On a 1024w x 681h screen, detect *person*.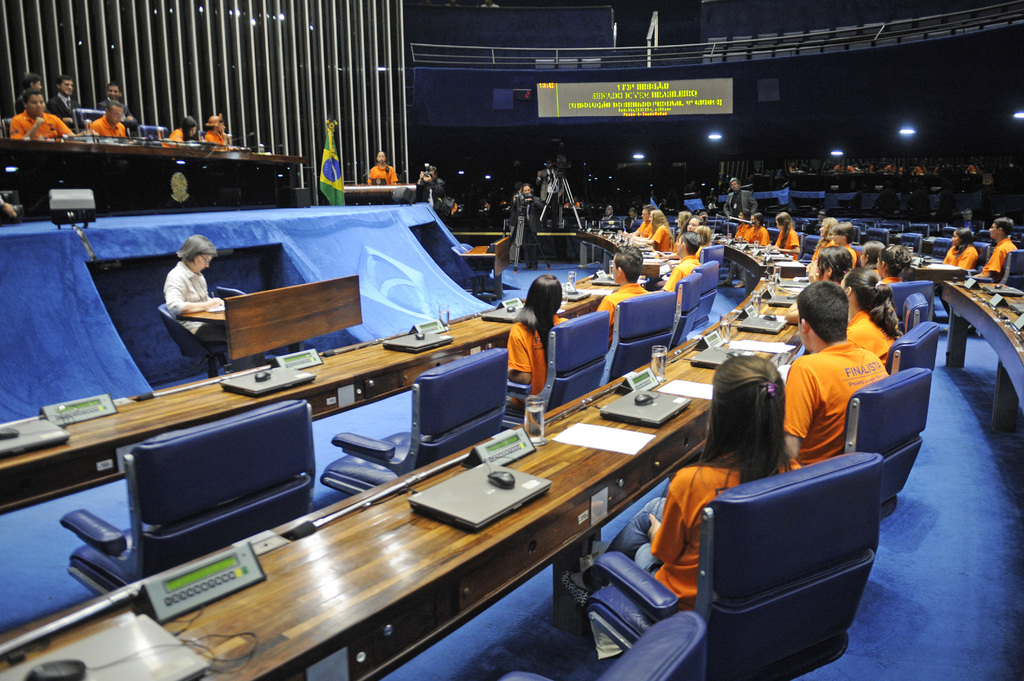
(419,161,440,202).
